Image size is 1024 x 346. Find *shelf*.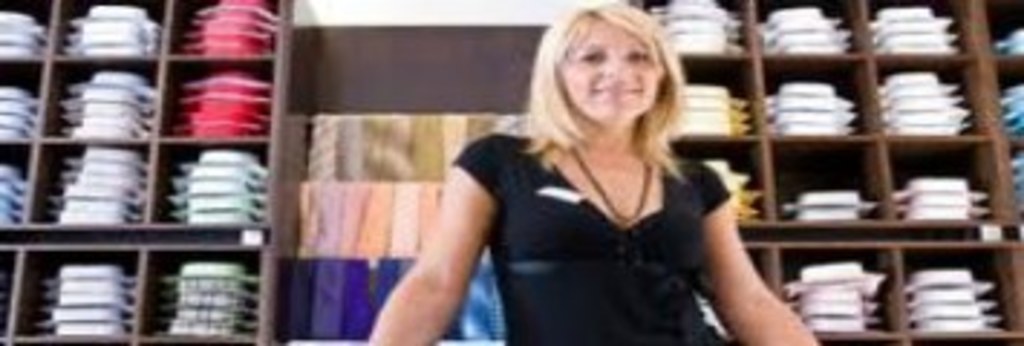
{"x1": 632, "y1": 0, "x2": 747, "y2": 55}.
